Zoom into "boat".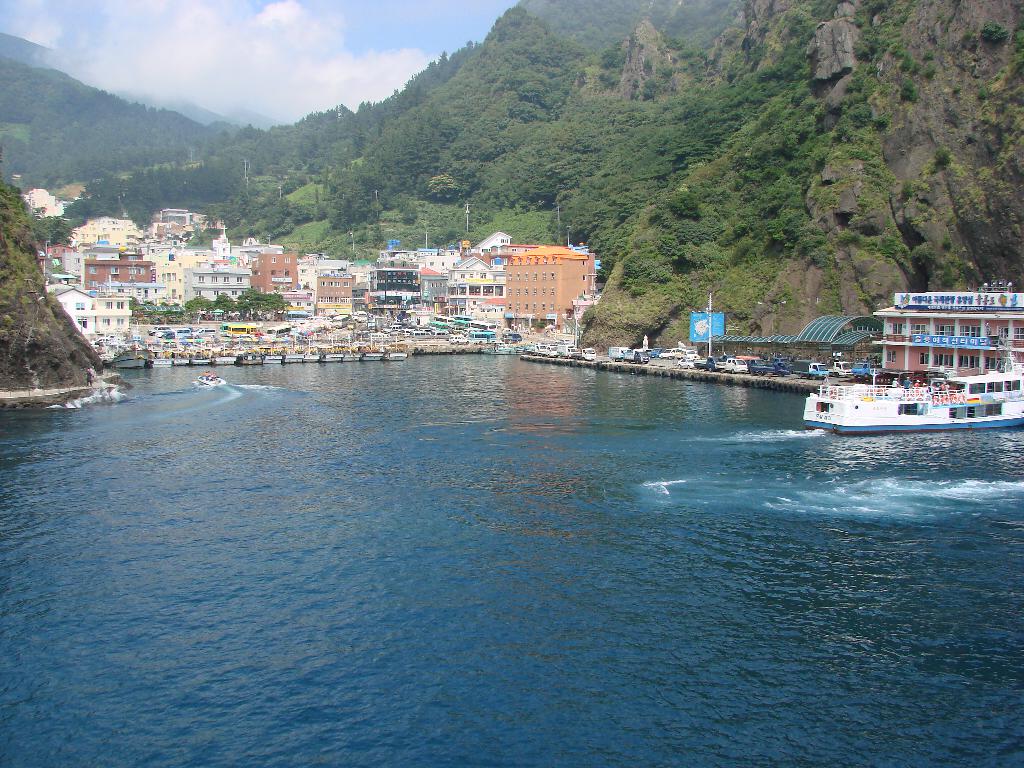
Zoom target: [x1=196, y1=372, x2=227, y2=388].
